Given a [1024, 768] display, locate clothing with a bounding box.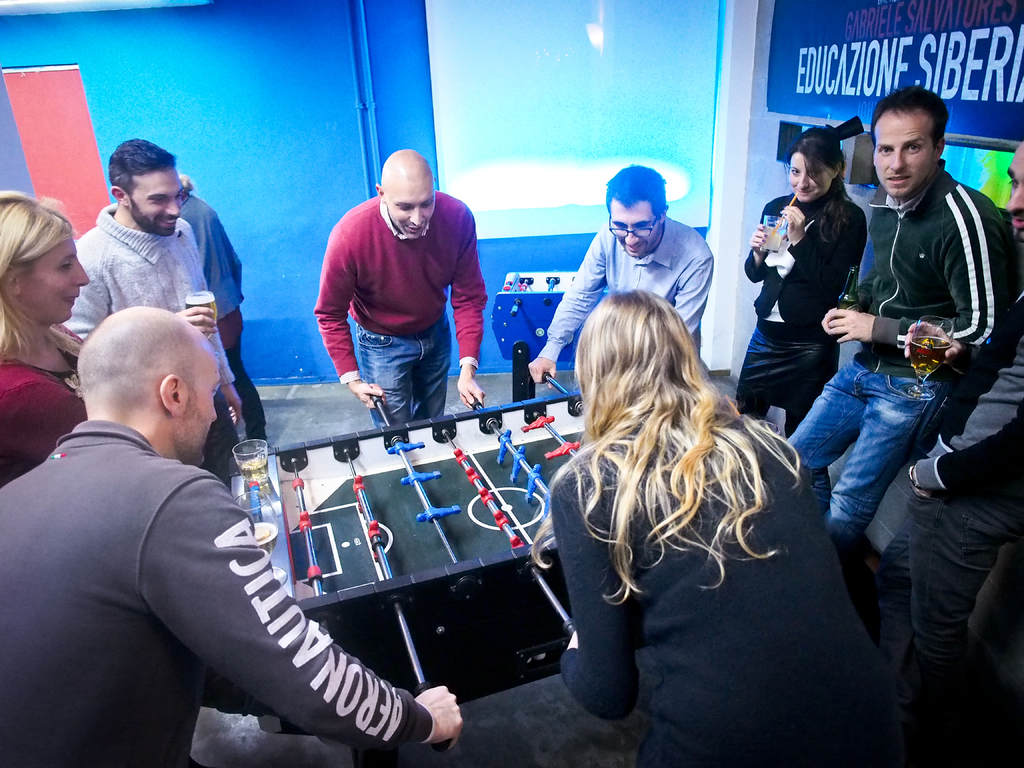
Located: locate(314, 197, 486, 431).
